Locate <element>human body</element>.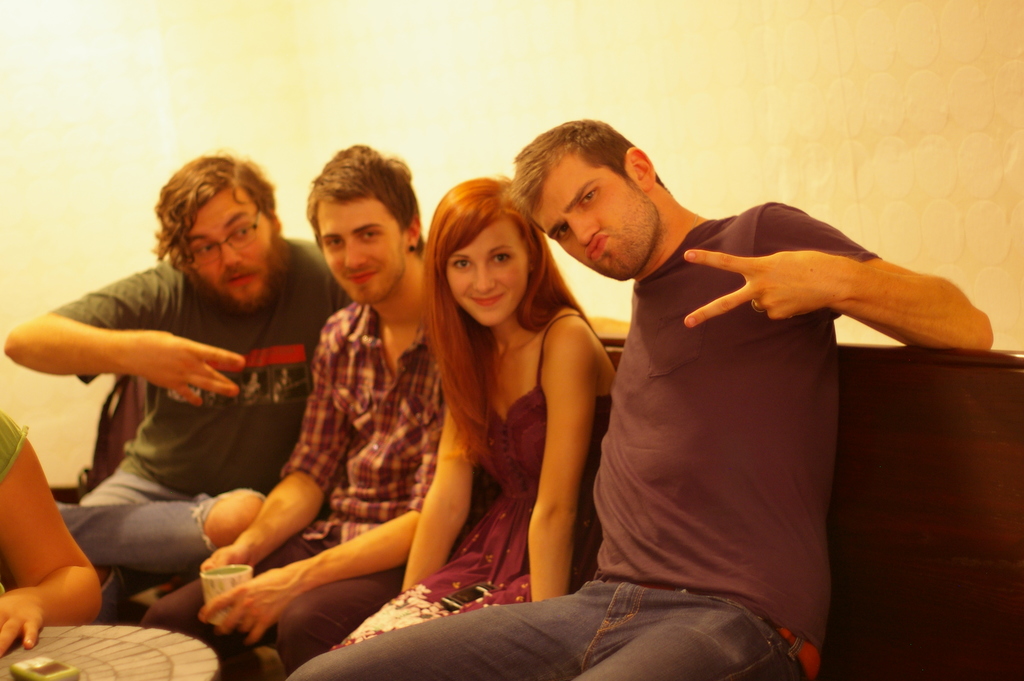
Bounding box: 139/129/446/672.
